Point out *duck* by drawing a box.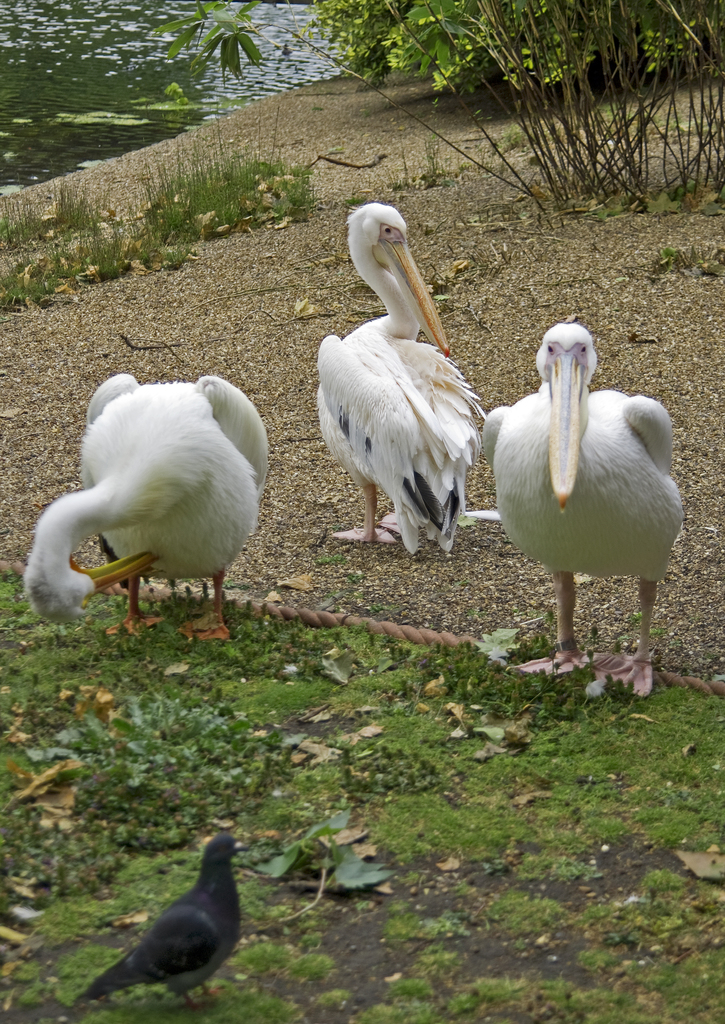
9,369,268,645.
